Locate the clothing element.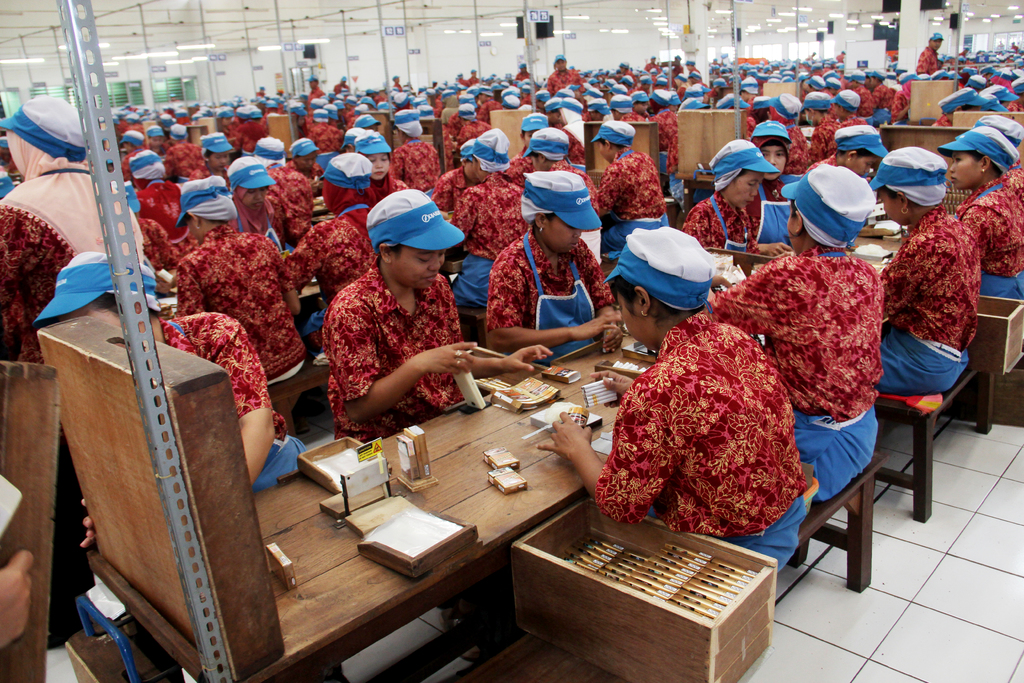
Element bbox: pyautogui.locateOnScreen(436, 111, 446, 121).
